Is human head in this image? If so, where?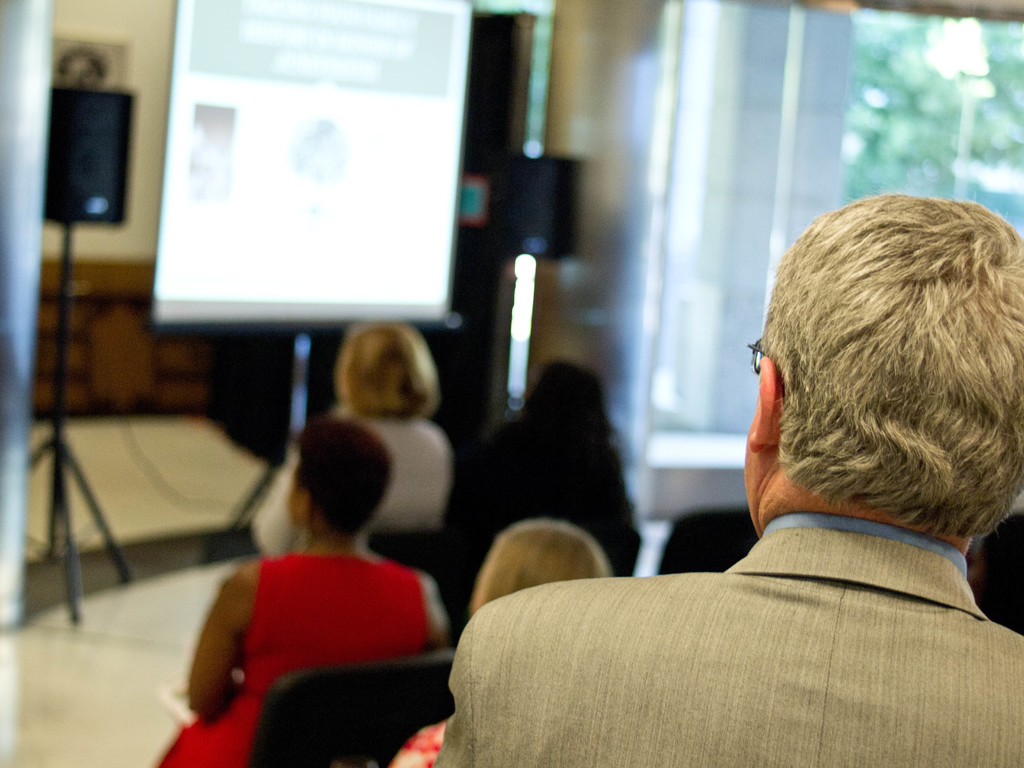
Yes, at left=285, top=419, right=399, bottom=541.
